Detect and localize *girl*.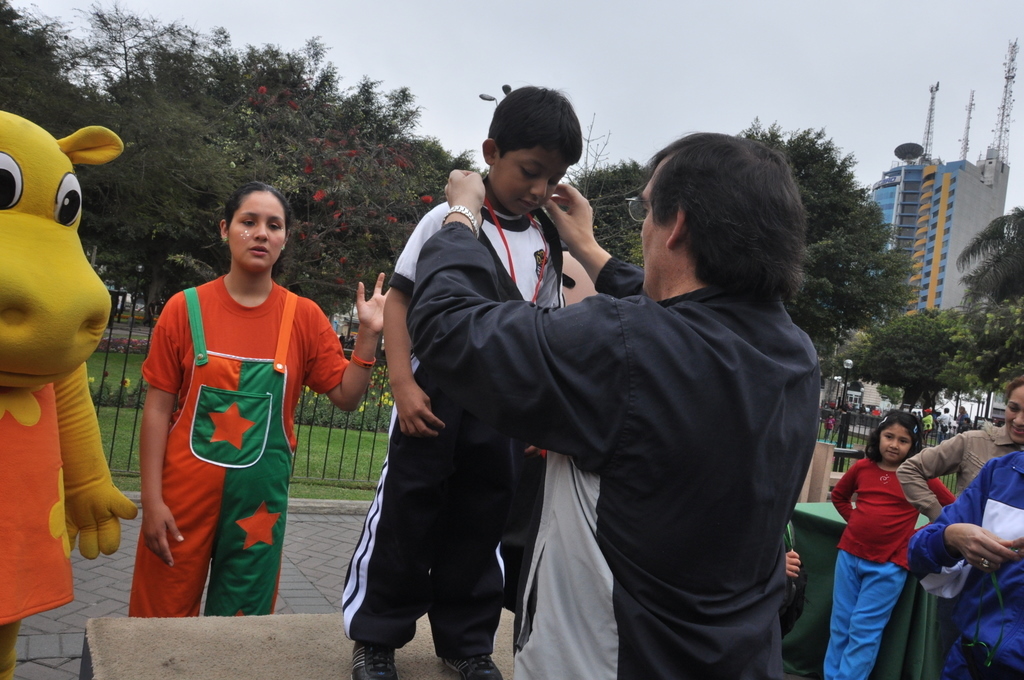
Localized at bbox(828, 408, 953, 679).
